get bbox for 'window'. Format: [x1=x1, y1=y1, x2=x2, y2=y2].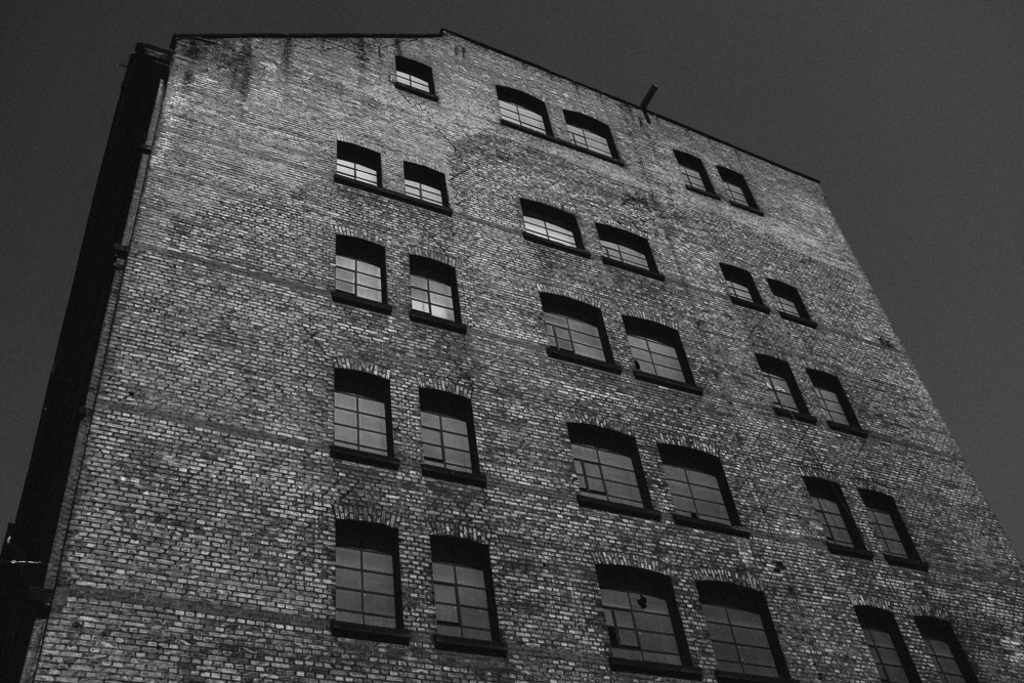
[x1=695, y1=583, x2=787, y2=682].
